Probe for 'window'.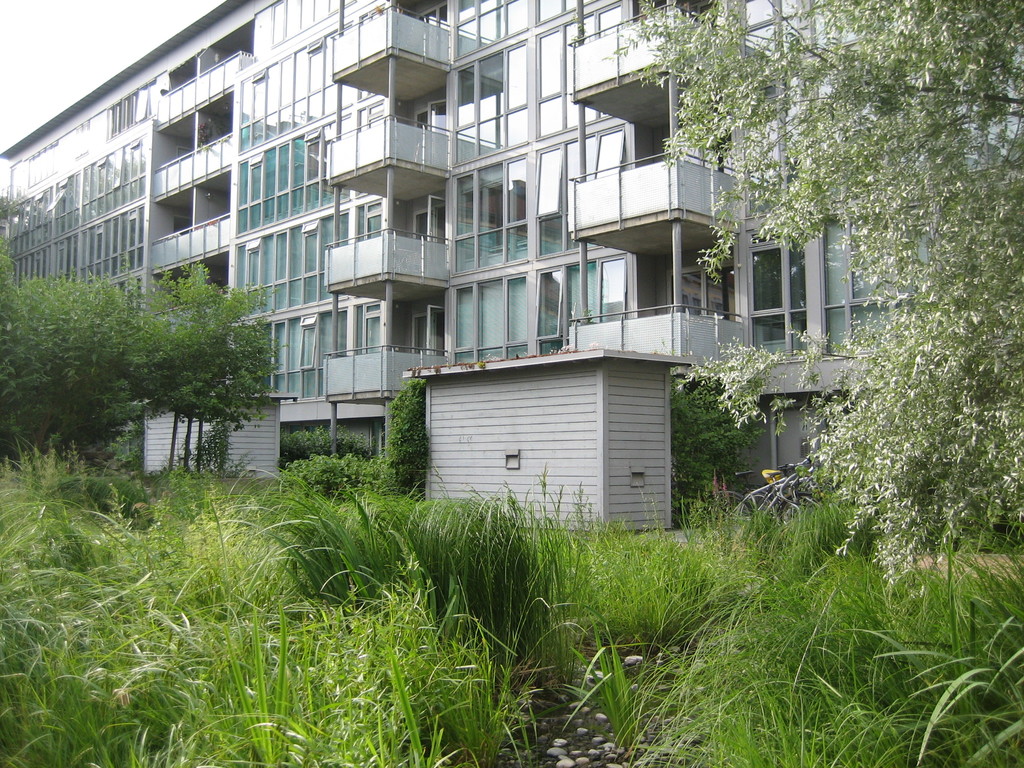
Probe result: left=536, top=269, right=566, bottom=344.
